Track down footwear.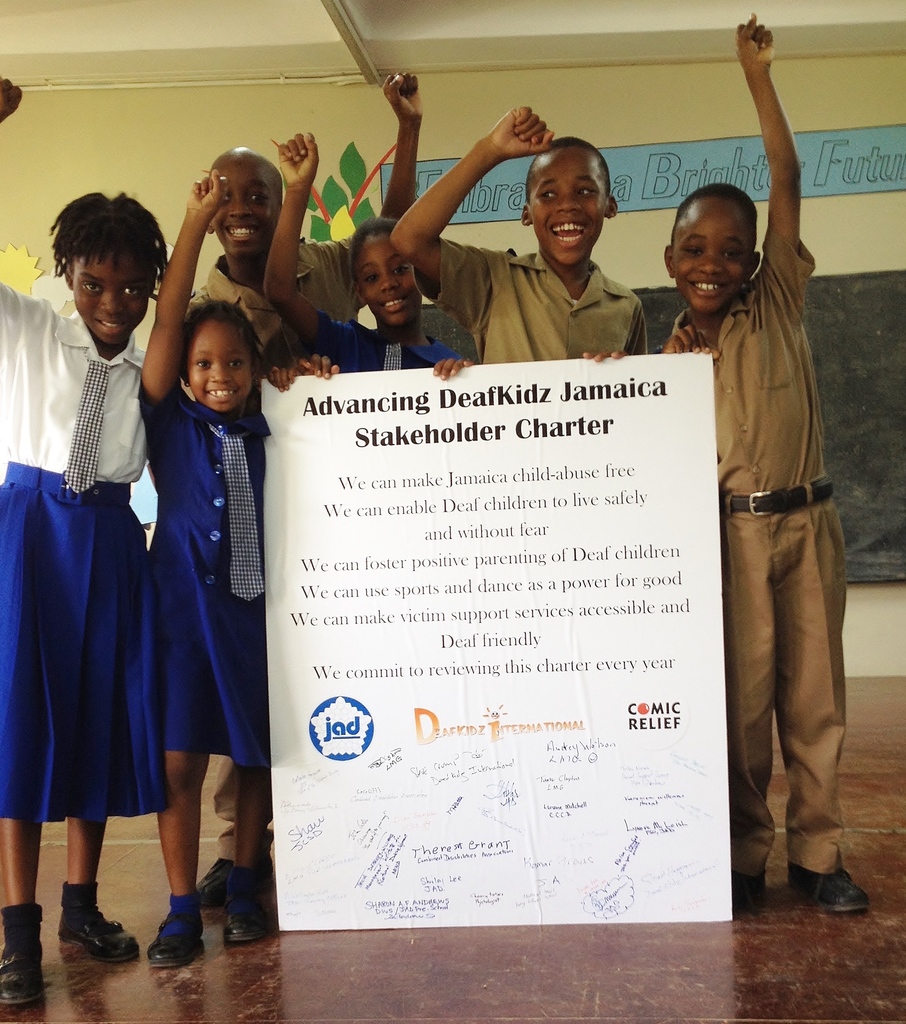
Tracked to box(196, 858, 245, 913).
